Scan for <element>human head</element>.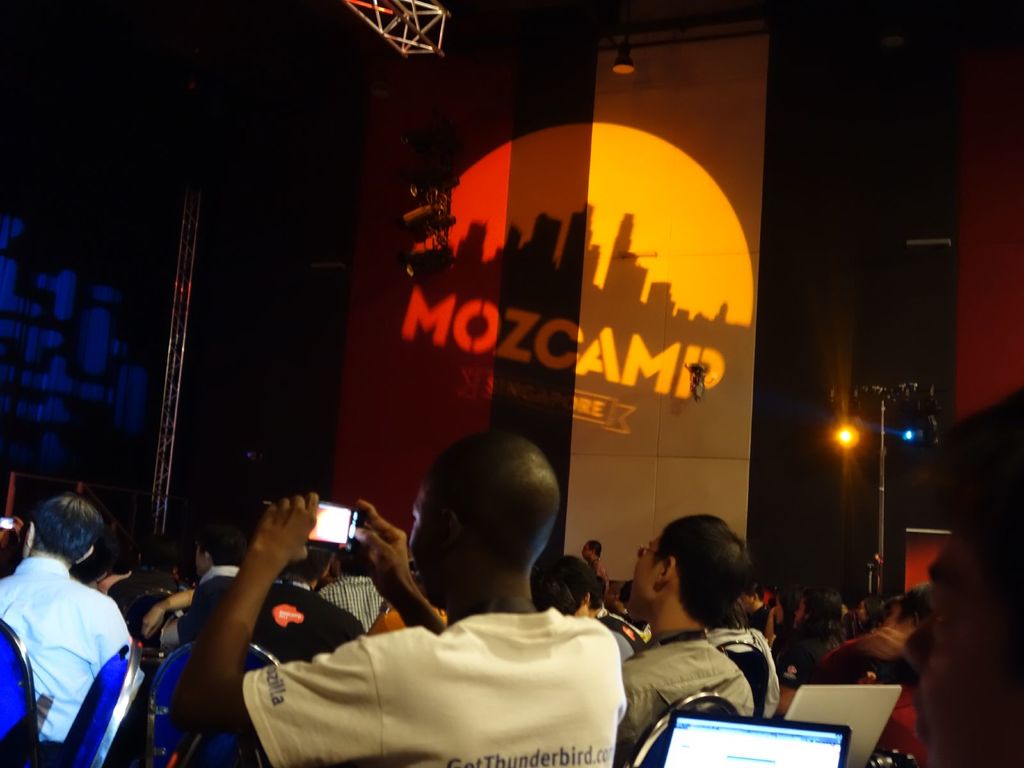
Scan result: select_region(593, 574, 609, 614).
